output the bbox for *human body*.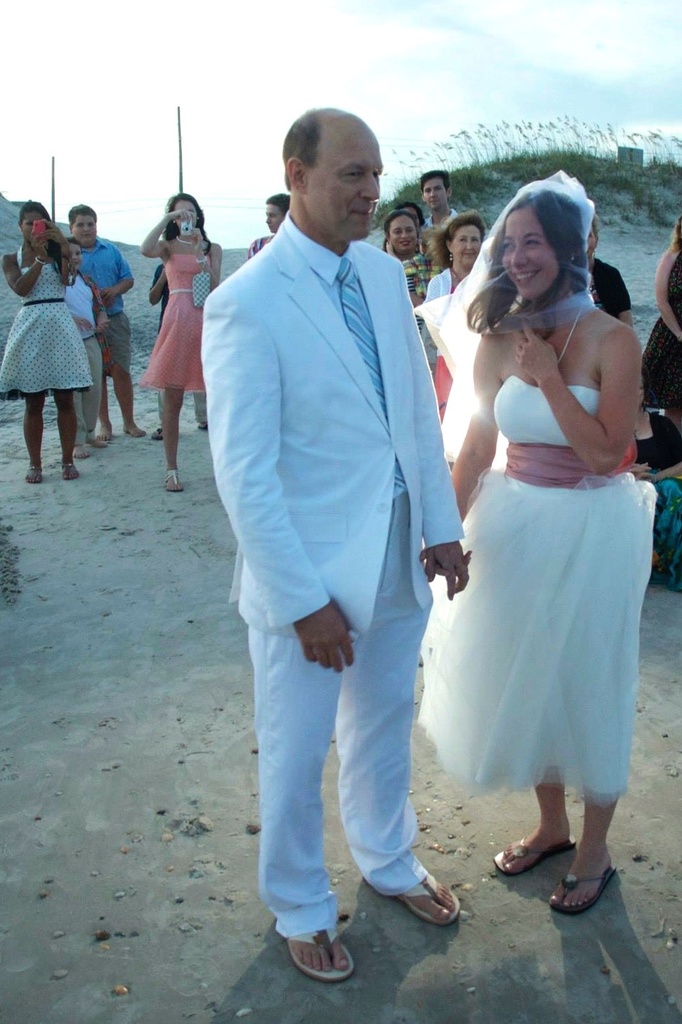
bbox=(69, 208, 142, 434).
